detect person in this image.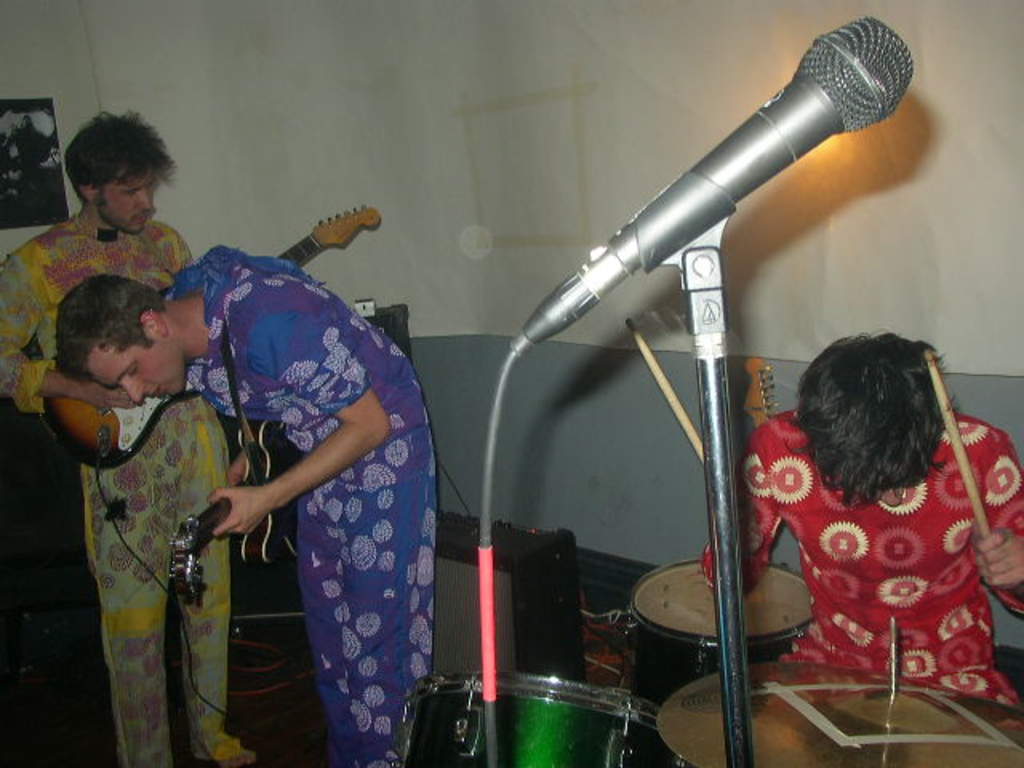
Detection: [736,246,986,734].
